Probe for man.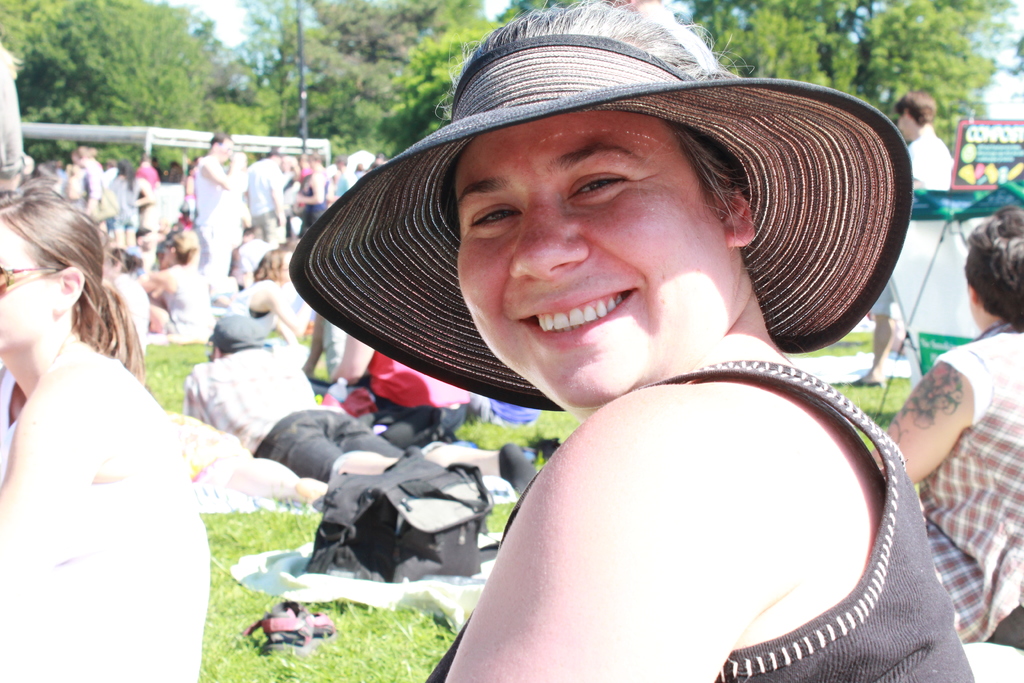
Probe result: Rect(193, 134, 249, 308).
